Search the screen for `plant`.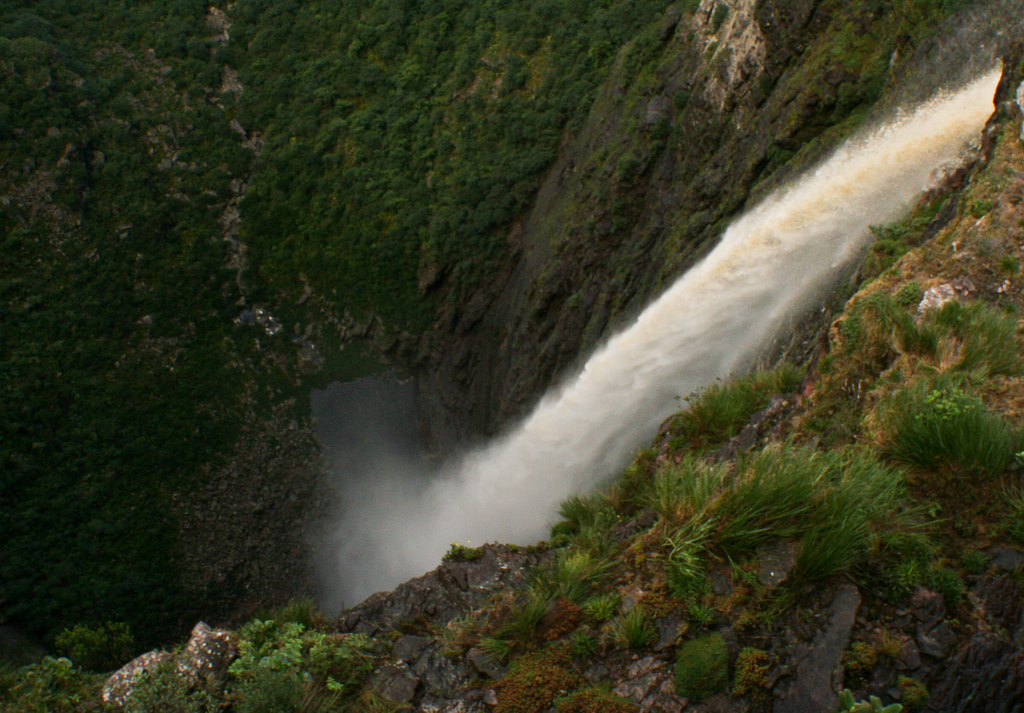
Found at 669 630 730 694.
